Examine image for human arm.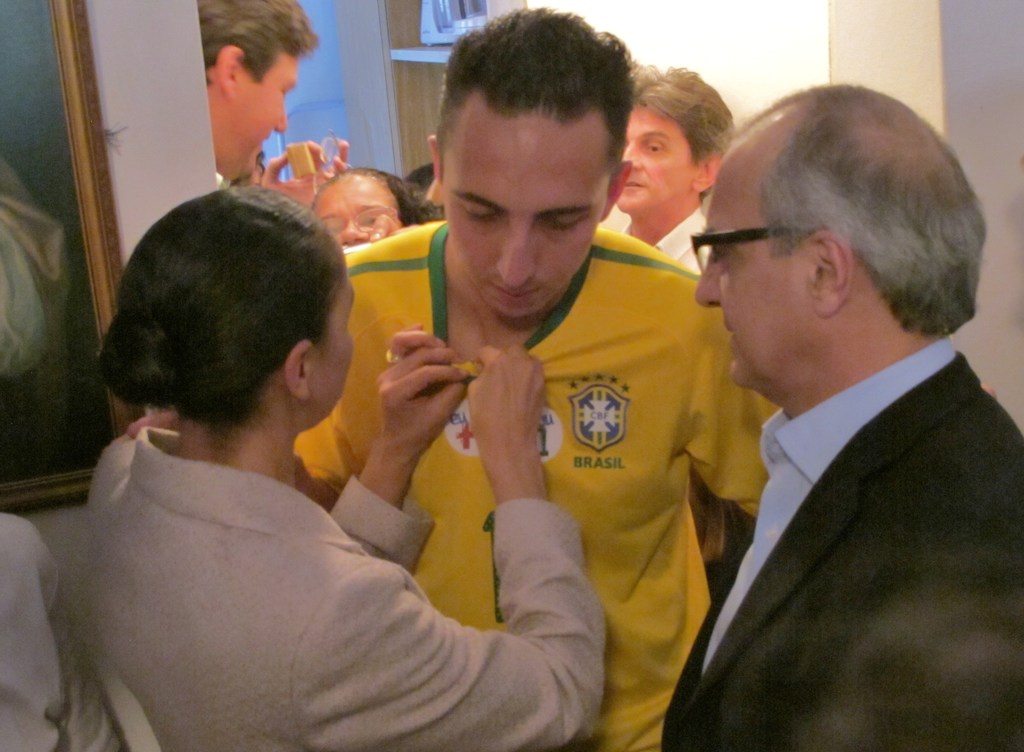
Examination result: pyautogui.locateOnScreen(361, 344, 606, 750).
